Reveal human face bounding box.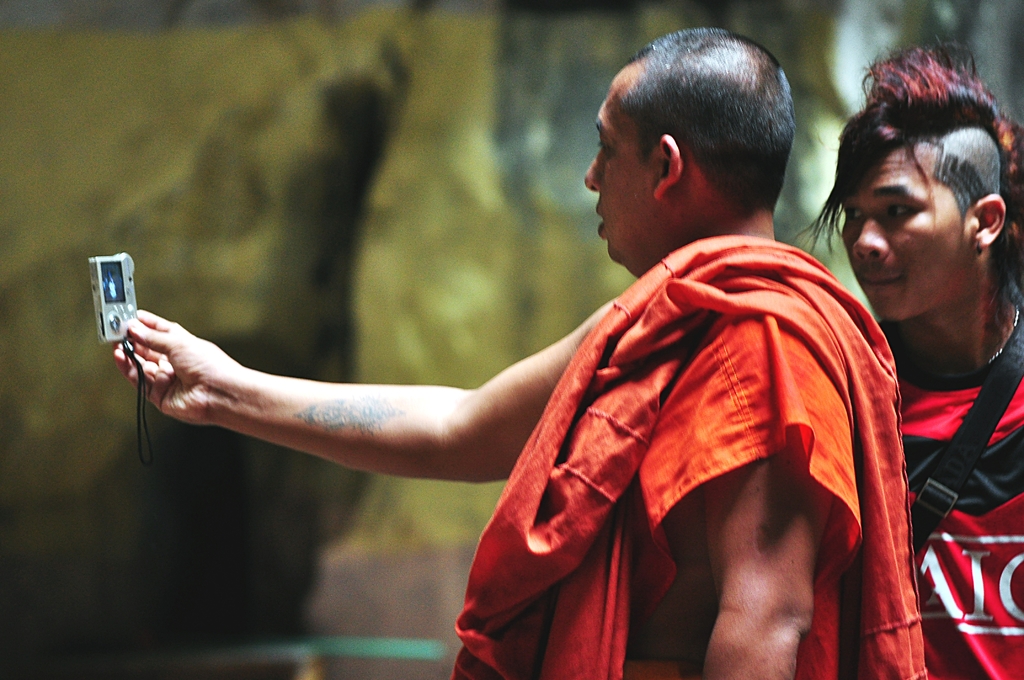
Revealed: crop(583, 64, 660, 263).
